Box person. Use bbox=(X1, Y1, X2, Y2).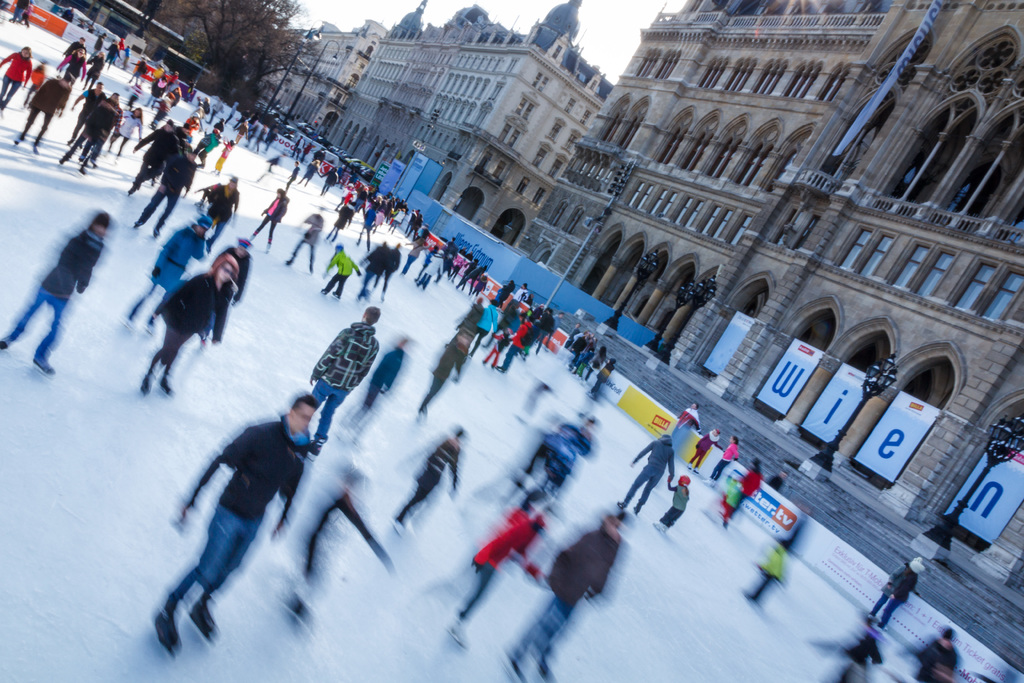
bbox=(217, 233, 257, 348).
